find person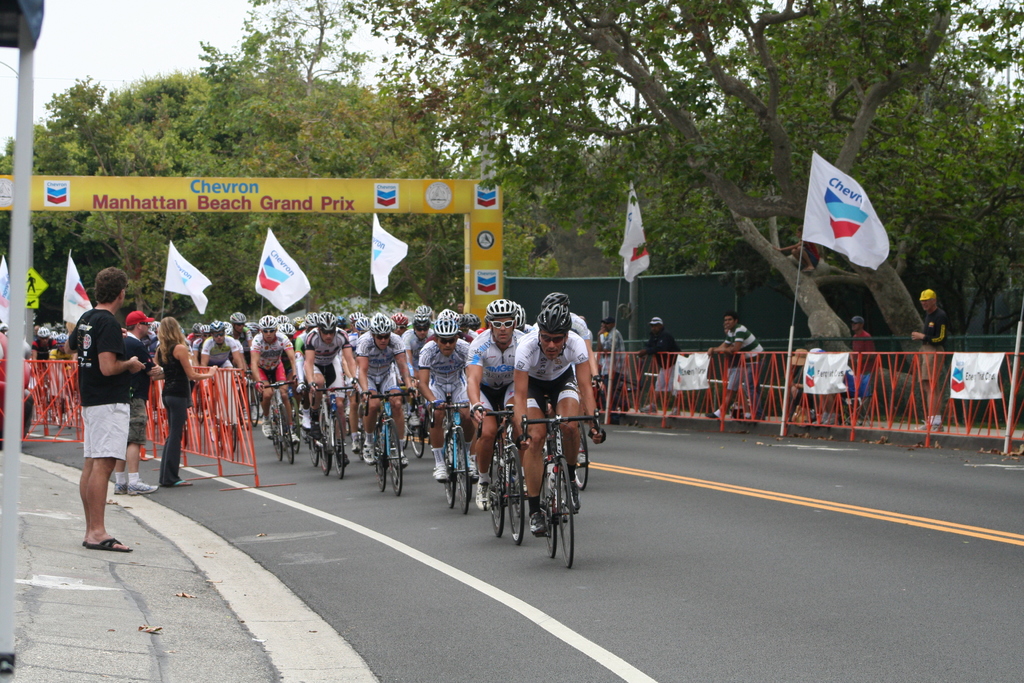
{"x1": 704, "y1": 305, "x2": 766, "y2": 419}
